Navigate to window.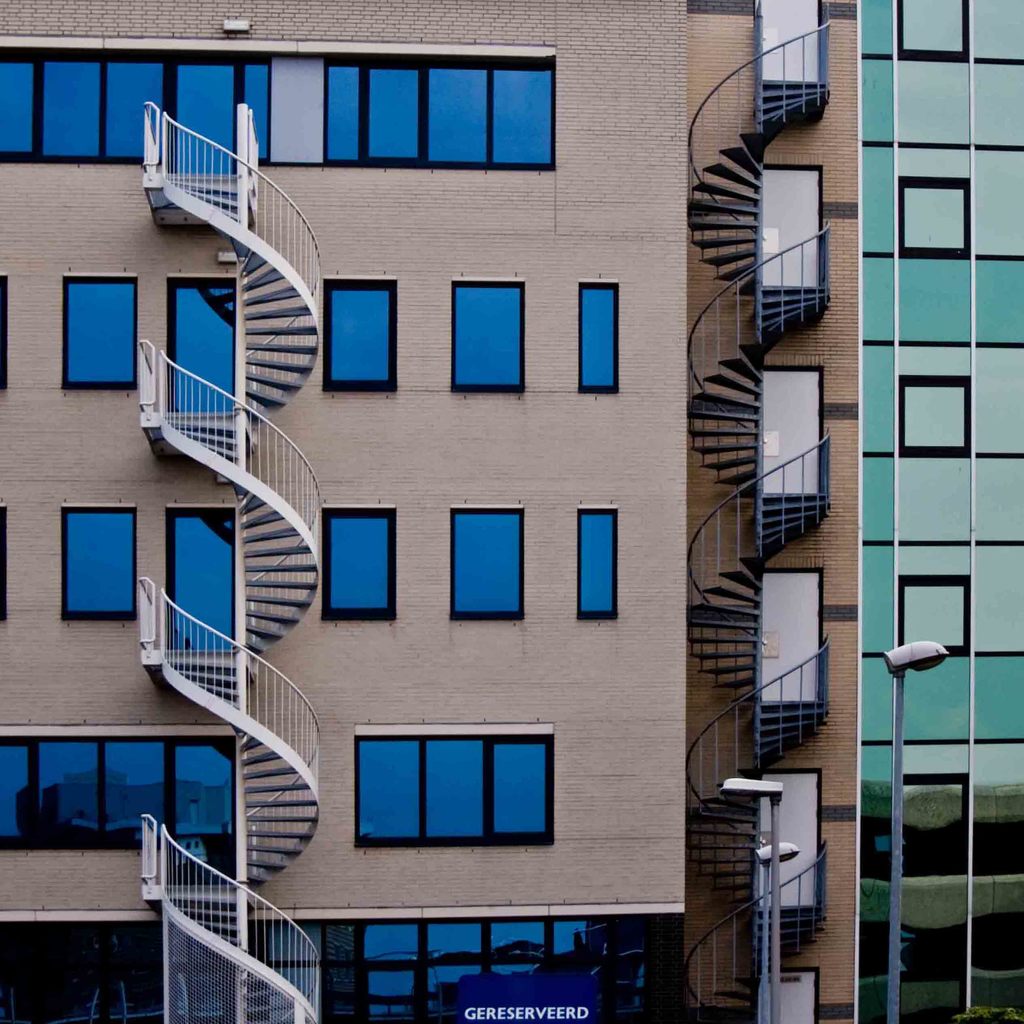
Navigation target: x1=577, y1=507, x2=618, y2=620.
